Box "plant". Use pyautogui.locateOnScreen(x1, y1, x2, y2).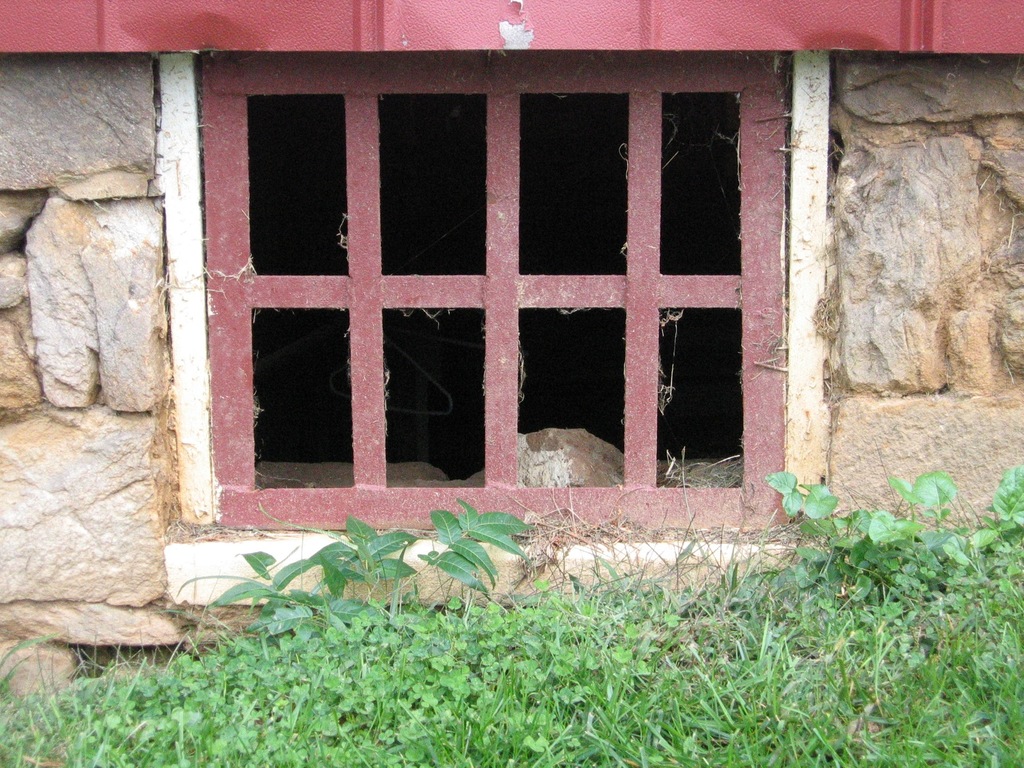
pyautogui.locateOnScreen(977, 458, 1023, 568).
